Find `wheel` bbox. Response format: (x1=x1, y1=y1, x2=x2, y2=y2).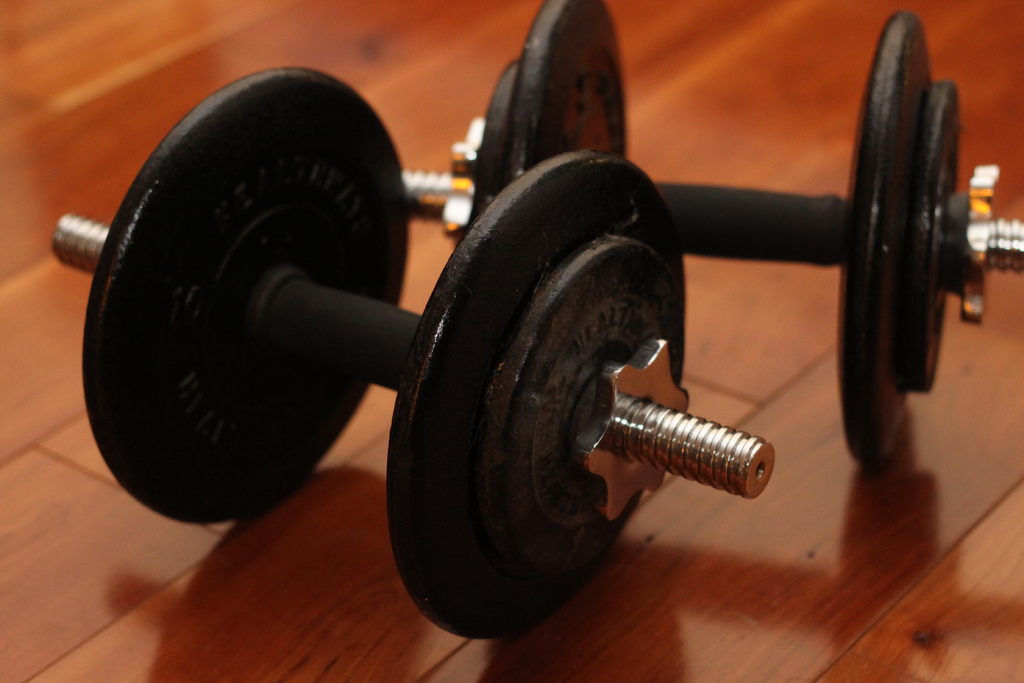
(x1=849, y1=29, x2=954, y2=436).
